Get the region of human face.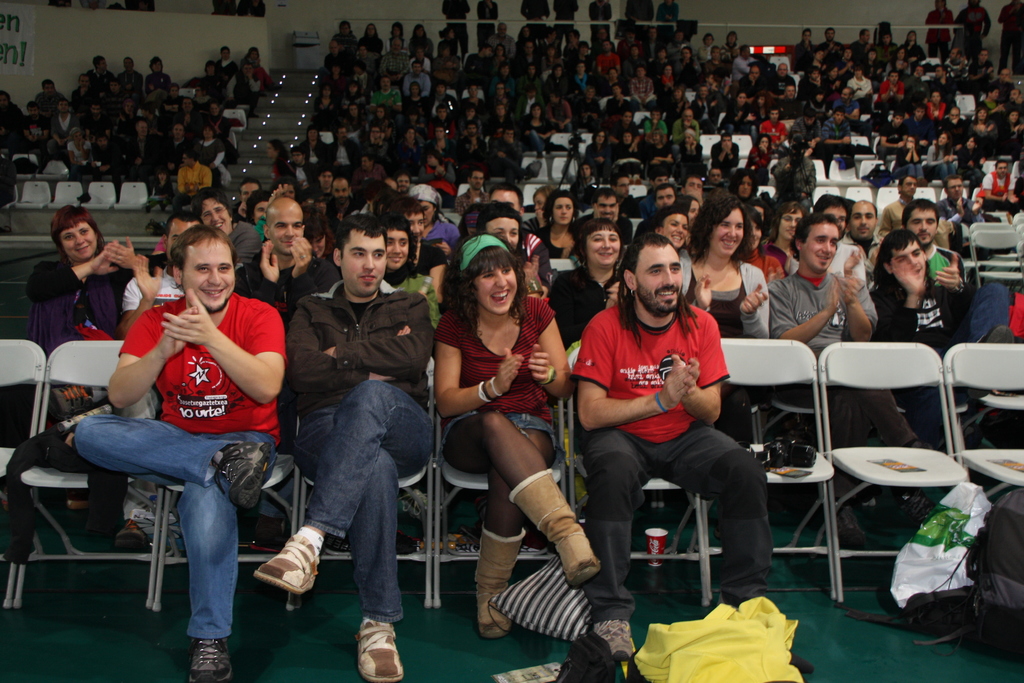
detection(811, 69, 822, 83).
